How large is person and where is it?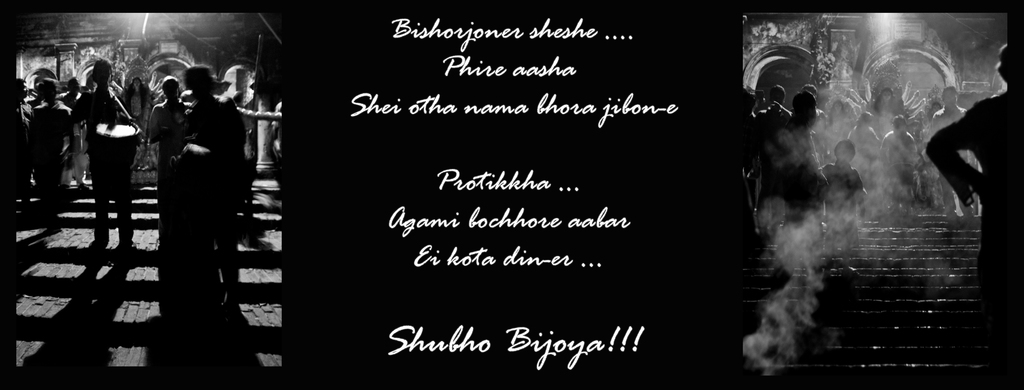
Bounding box: {"left": 72, "top": 54, "right": 142, "bottom": 252}.
